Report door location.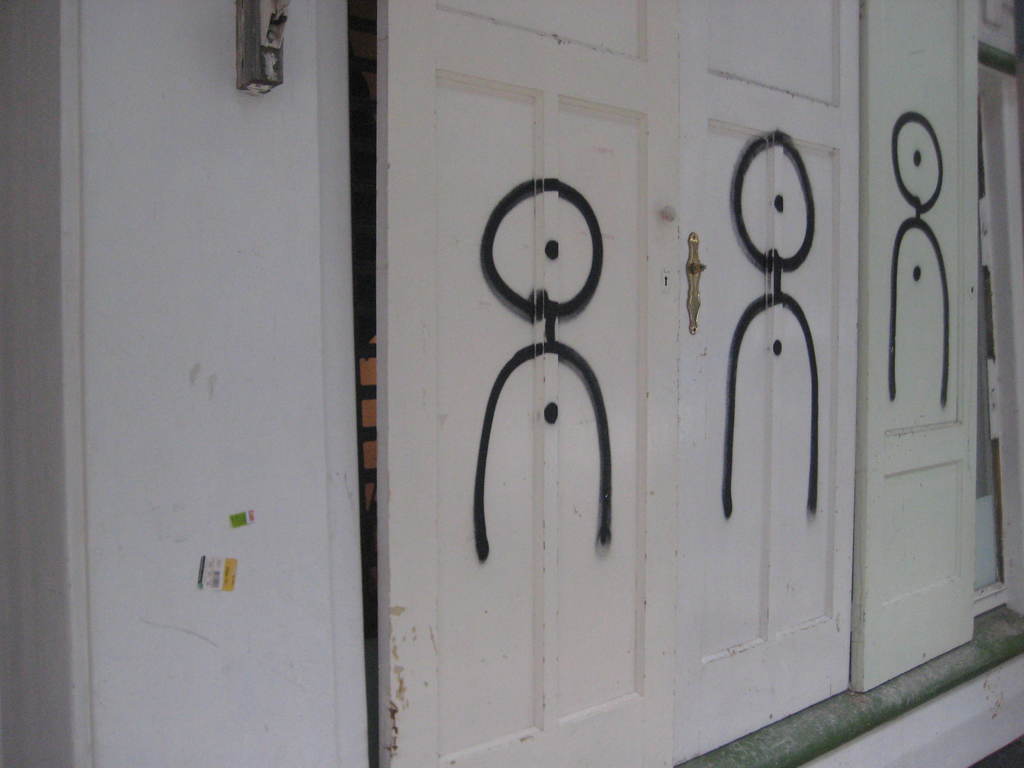
Report: [371, 0, 856, 767].
